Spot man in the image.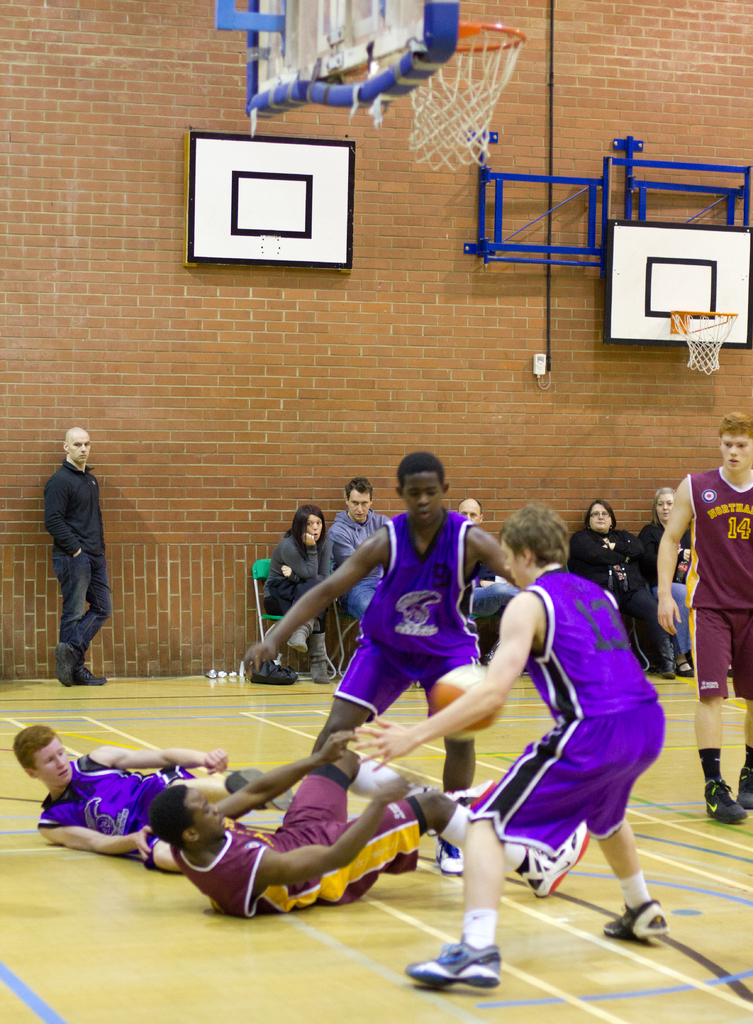
man found at 654, 412, 752, 822.
